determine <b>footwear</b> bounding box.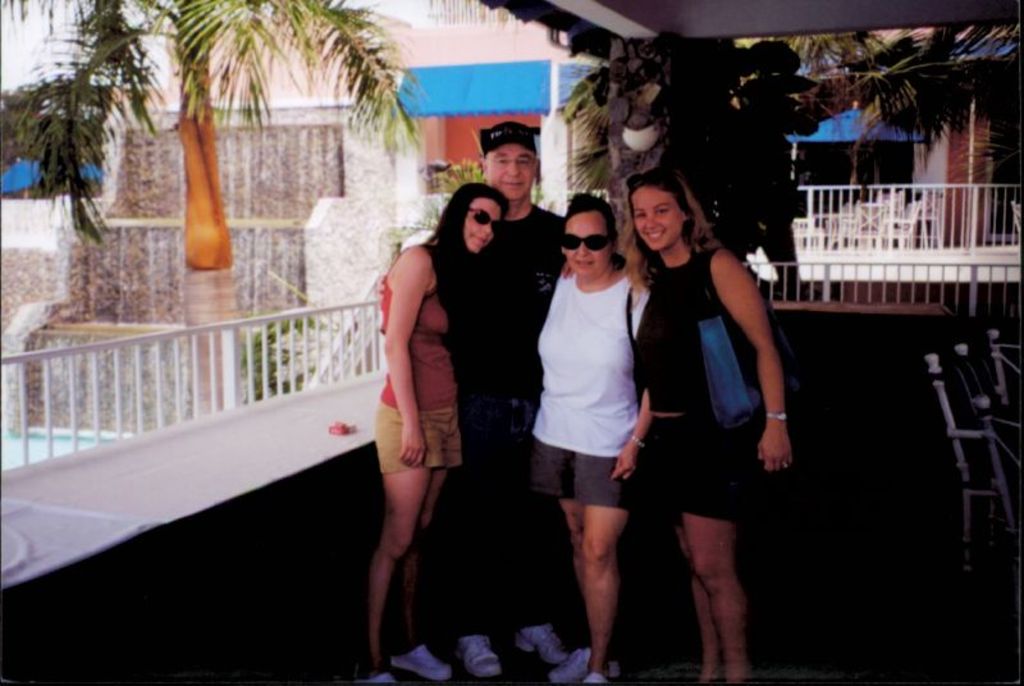
Determined: bbox(393, 640, 457, 677).
